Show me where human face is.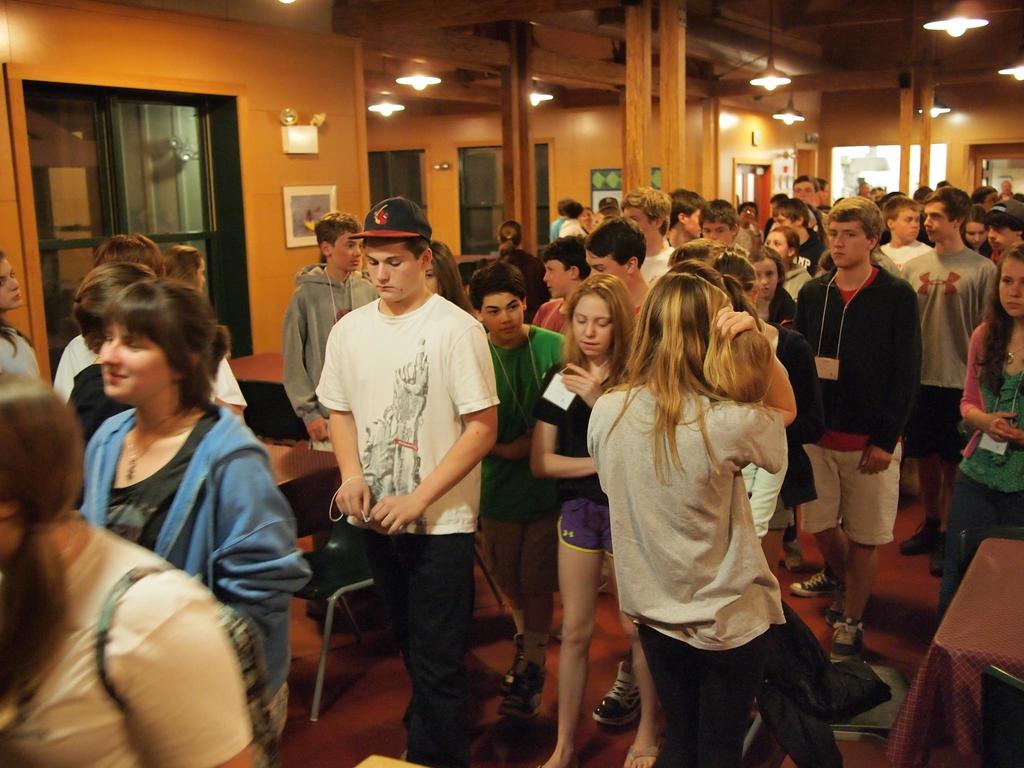
human face is at 999, 256, 1023, 318.
